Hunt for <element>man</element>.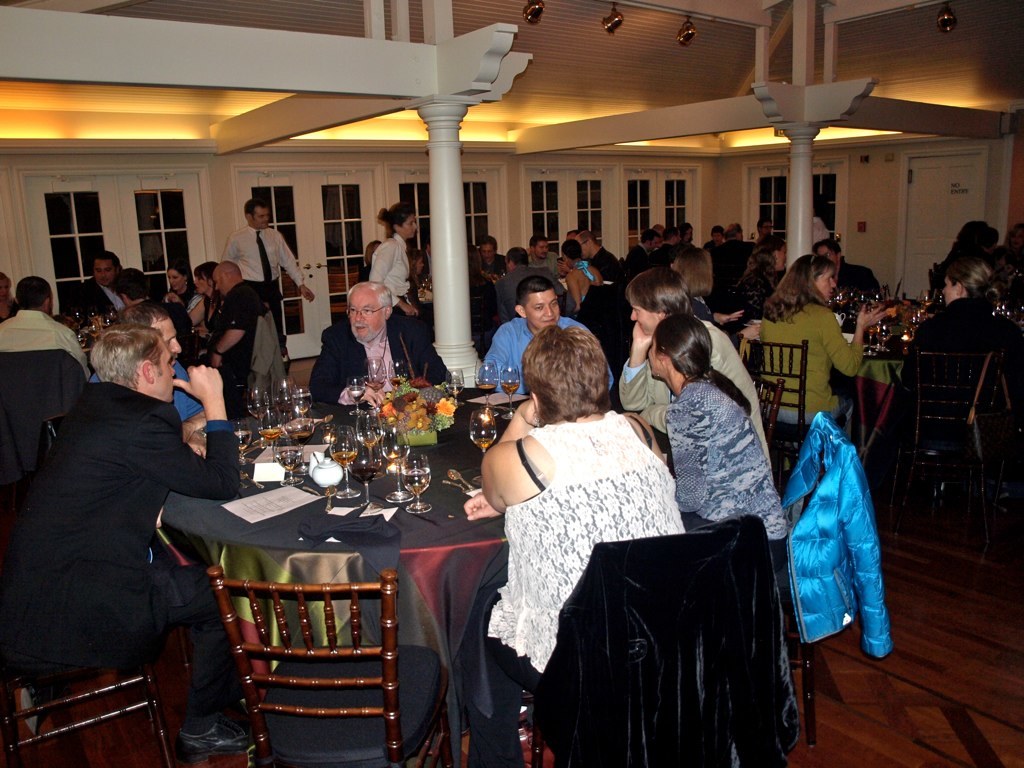
Hunted down at pyautogui.locateOnScreen(473, 262, 605, 399).
